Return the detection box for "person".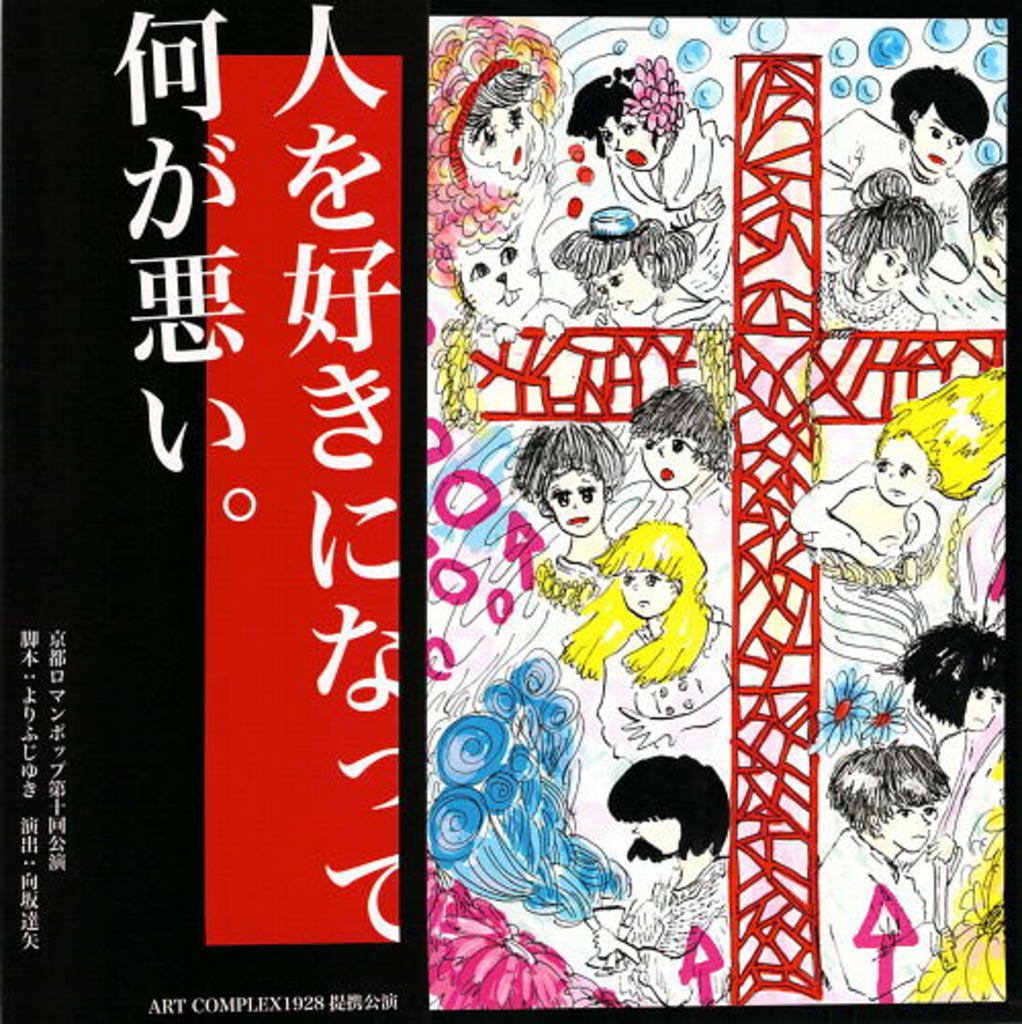
box=[413, 176, 562, 382].
